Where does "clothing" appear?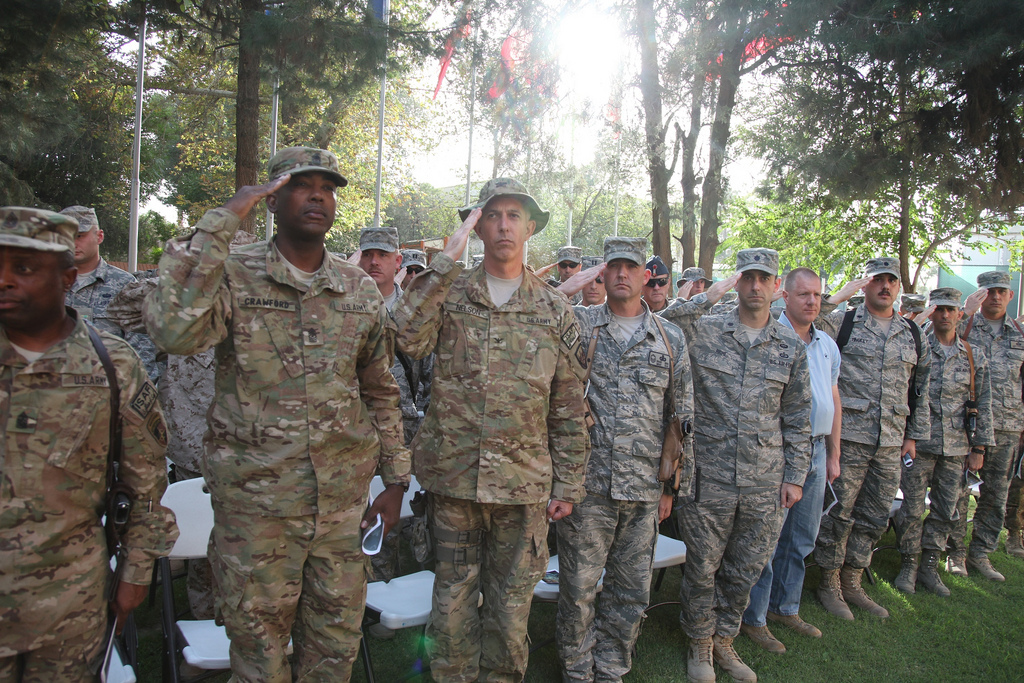
Appears at <box>395,255,590,504</box>.
